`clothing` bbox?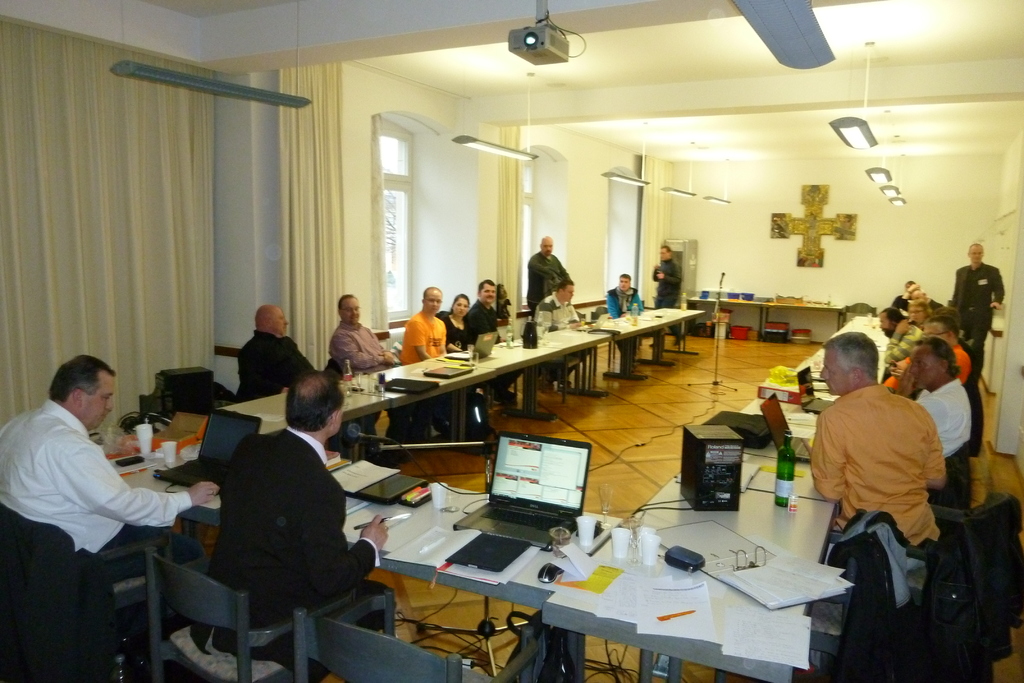
x1=807 y1=383 x2=947 y2=554
